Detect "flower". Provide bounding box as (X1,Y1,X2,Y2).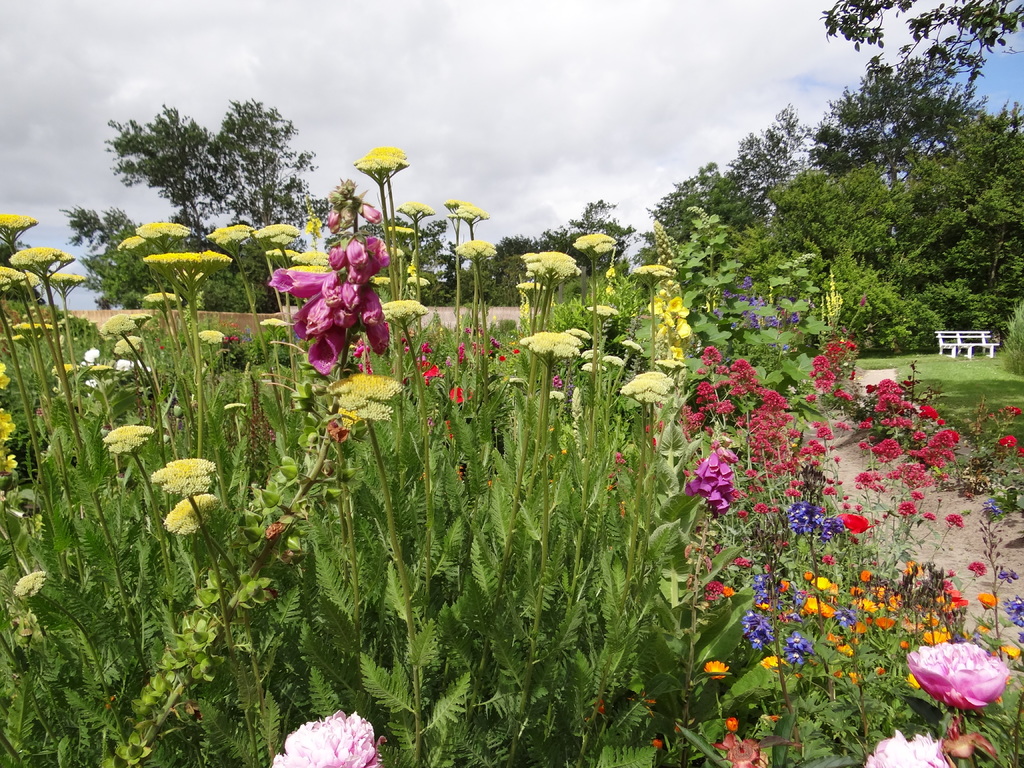
(160,492,218,529).
